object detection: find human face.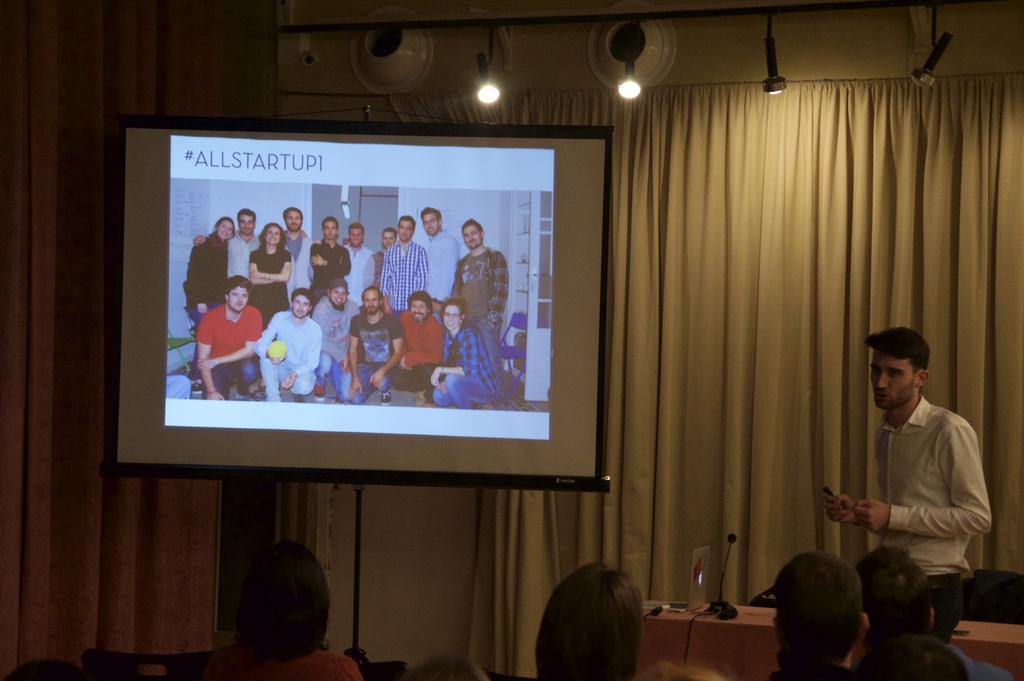
(x1=227, y1=285, x2=252, y2=315).
